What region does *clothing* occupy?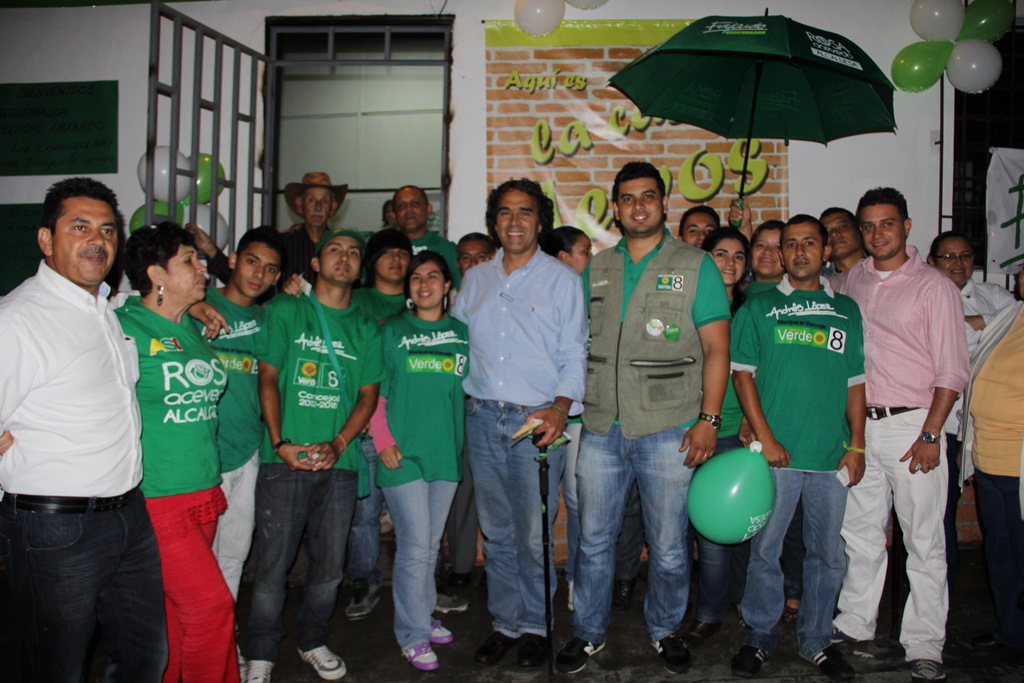
[x1=727, y1=277, x2=871, y2=655].
